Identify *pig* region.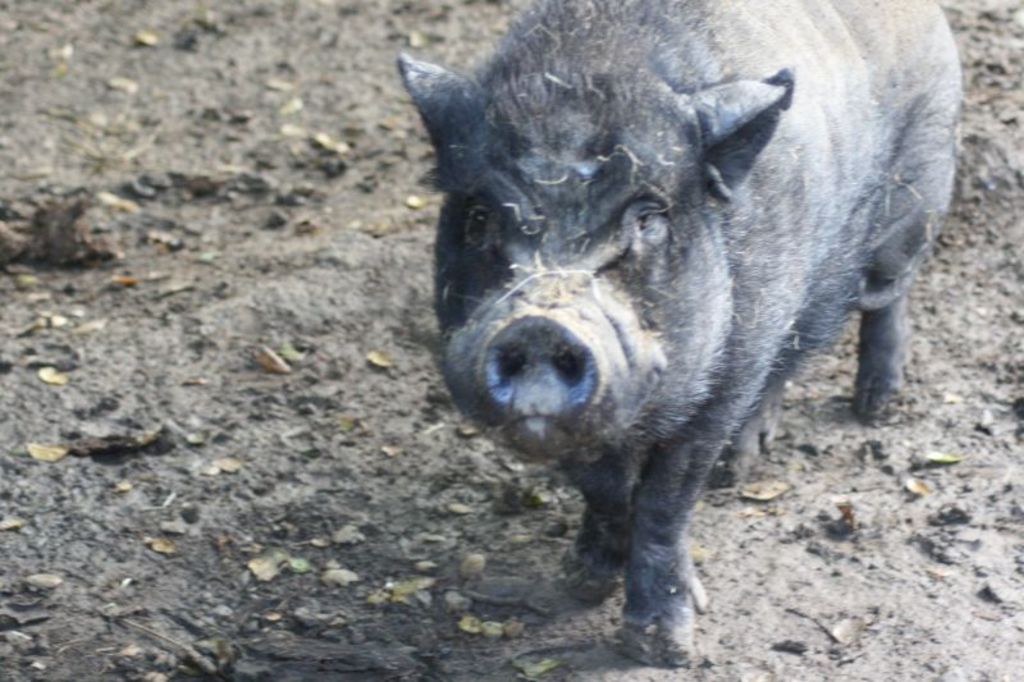
Region: crop(398, 0, 963, 668).
